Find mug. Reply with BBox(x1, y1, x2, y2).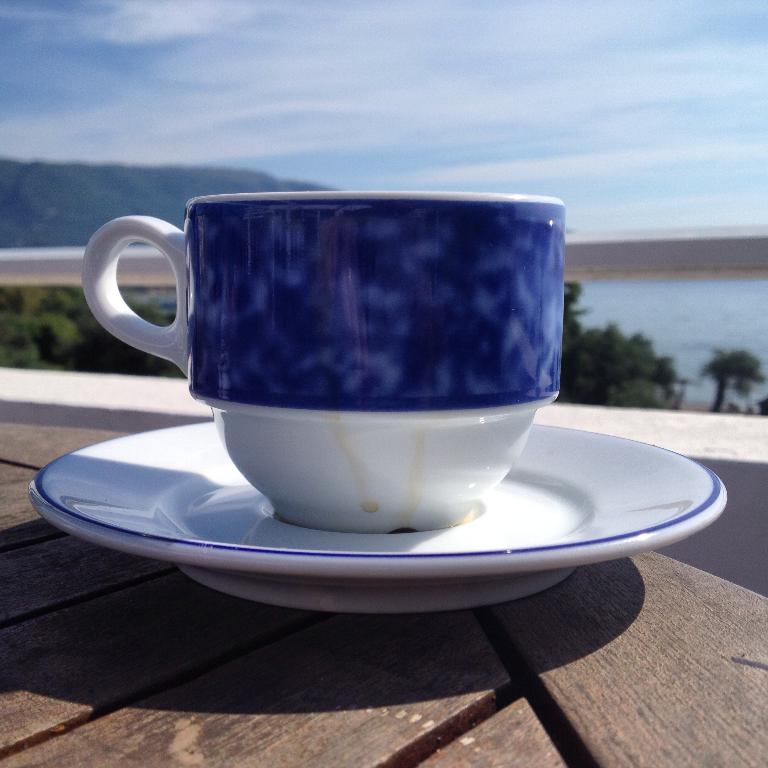
BBox(76, 191, 570, 533).
